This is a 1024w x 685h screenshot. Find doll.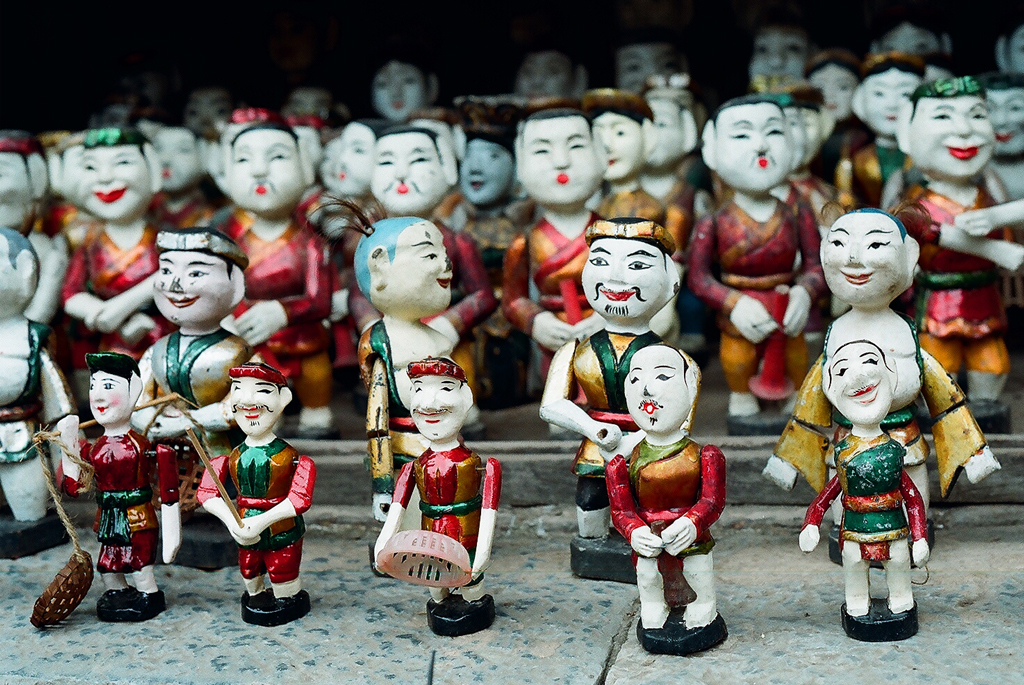
Bounding box: bbox(287, 87, 345, 159).
